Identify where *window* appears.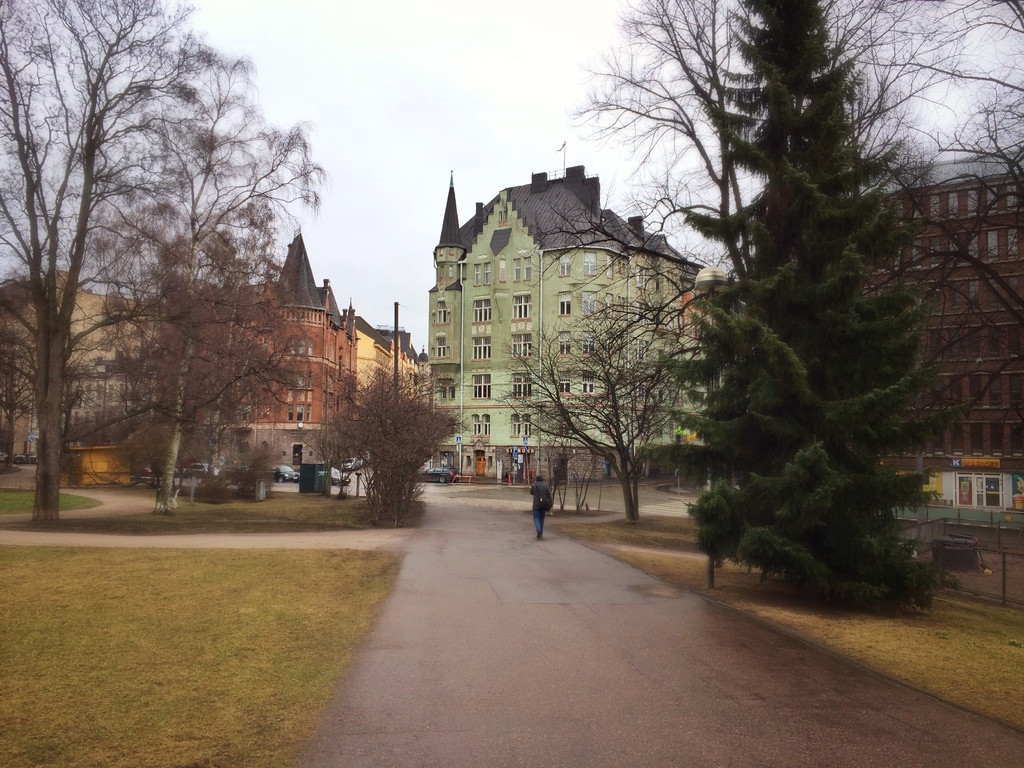
Appears at 1010,378,1021,401.
